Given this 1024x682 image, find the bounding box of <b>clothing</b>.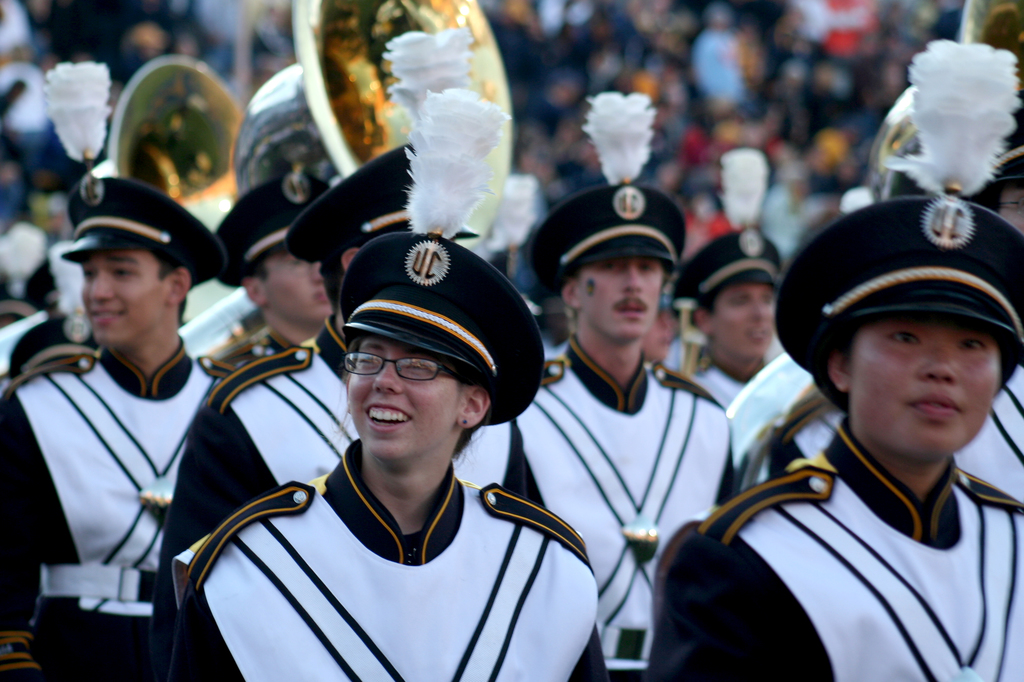
rect(737, 390, 822, 504).
